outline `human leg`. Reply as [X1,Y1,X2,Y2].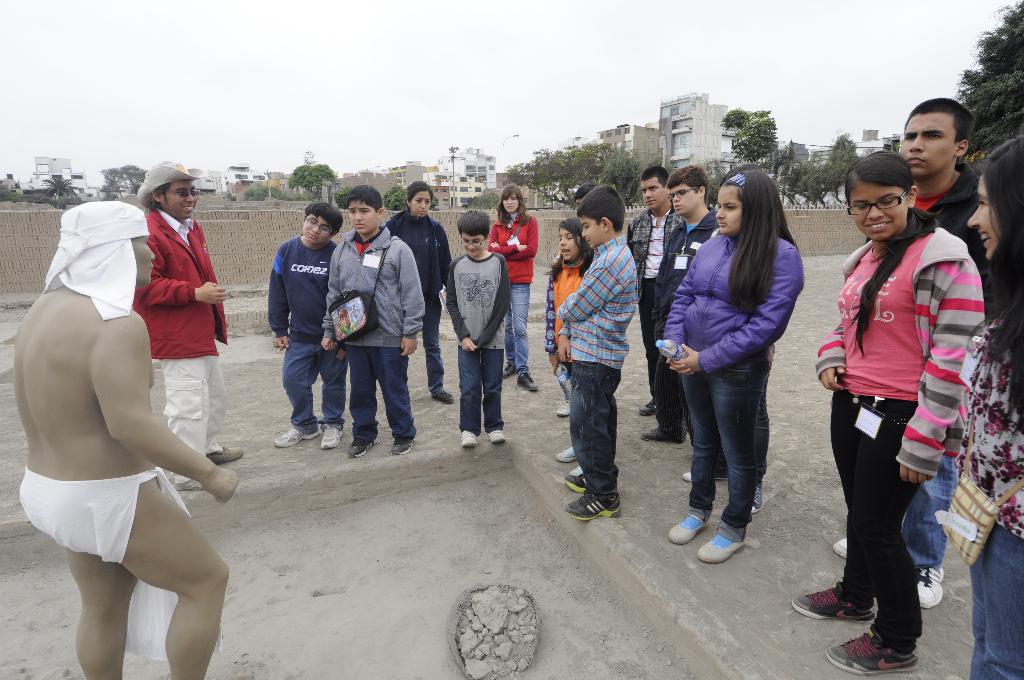
[166,341,207,490].
